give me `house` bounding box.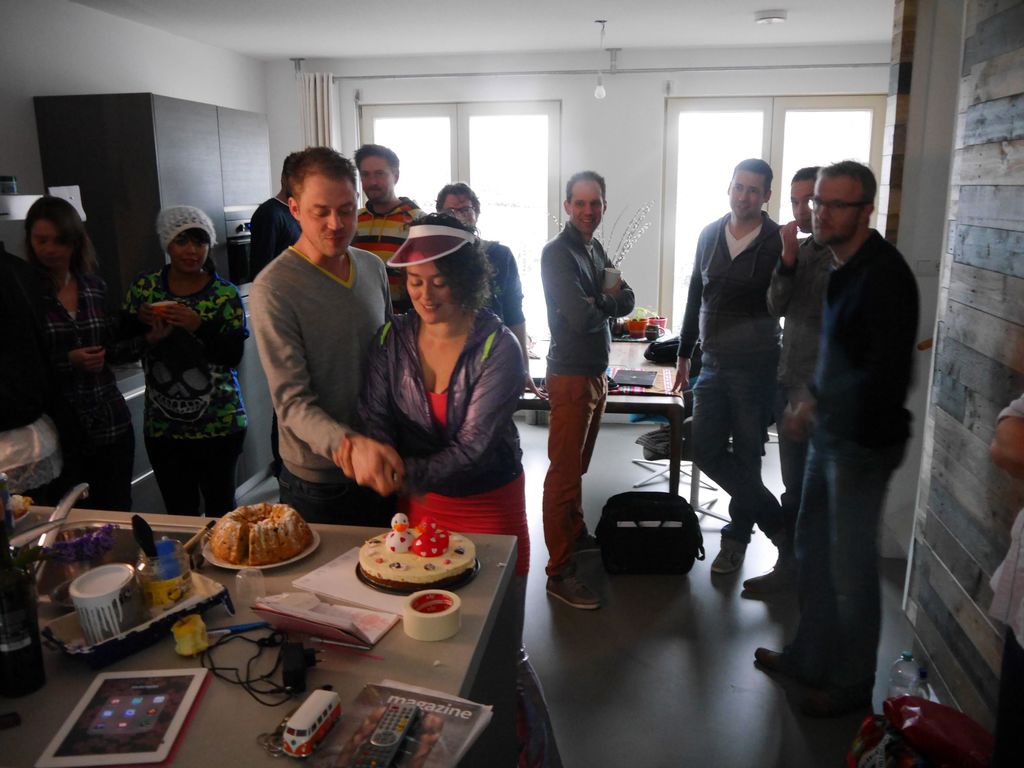
{"x1": 0, "y1": 0, "x2": 1023, "y2": 767}.
